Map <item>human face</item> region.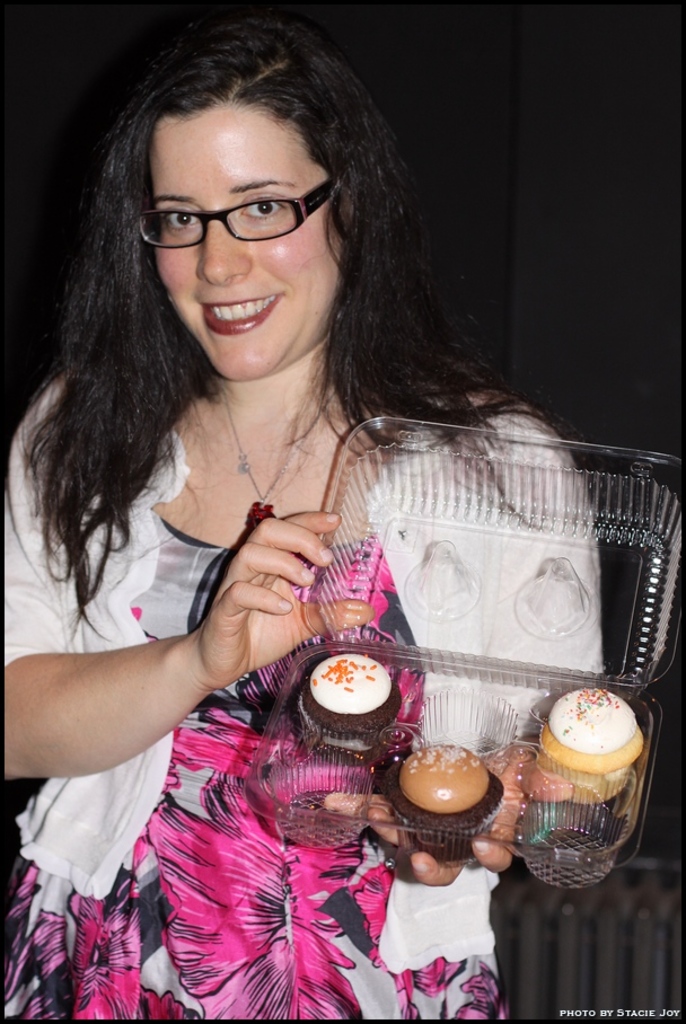
Mapped to select_region(150, 106, 337, 382).
